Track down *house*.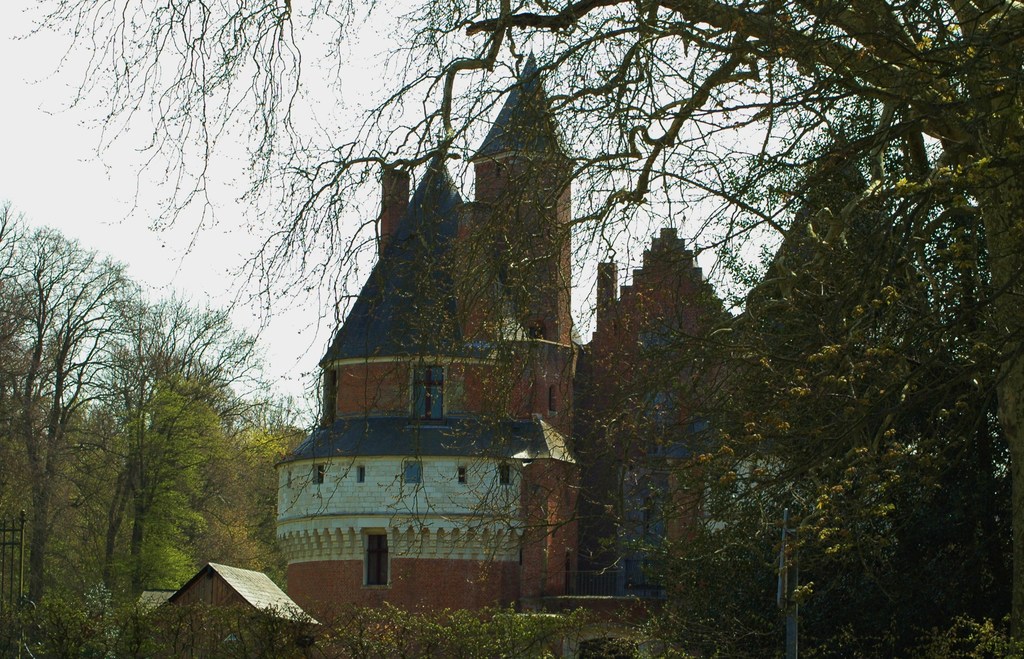
Tracked to left=273, top=39, right=586, bottom=613.
